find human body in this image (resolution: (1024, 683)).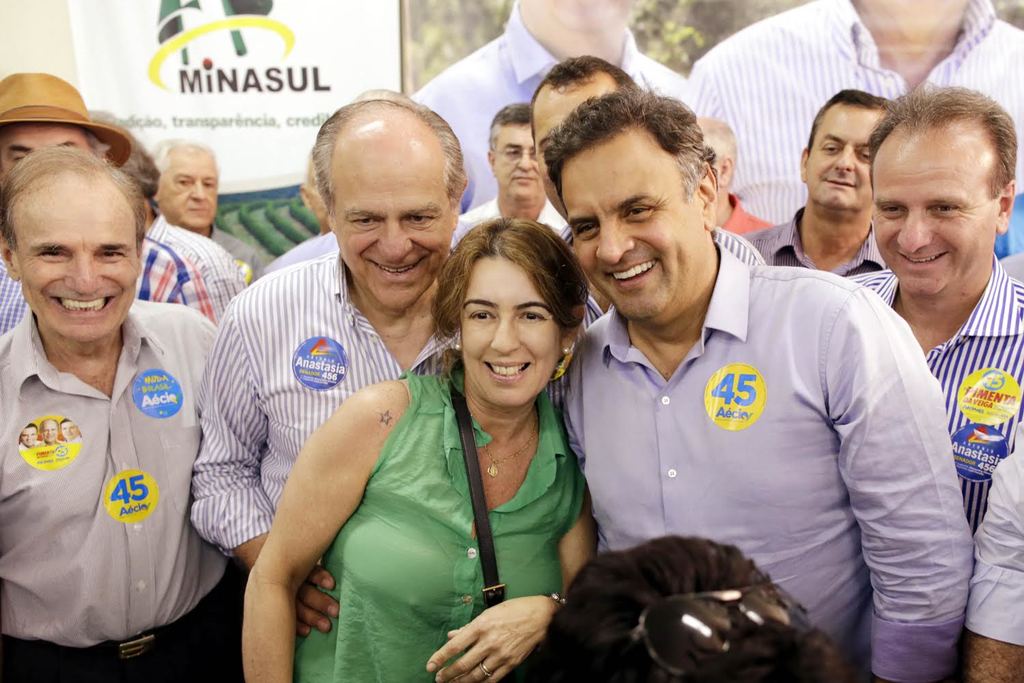
x1=152 y1=214 x2=247 y2=322.
